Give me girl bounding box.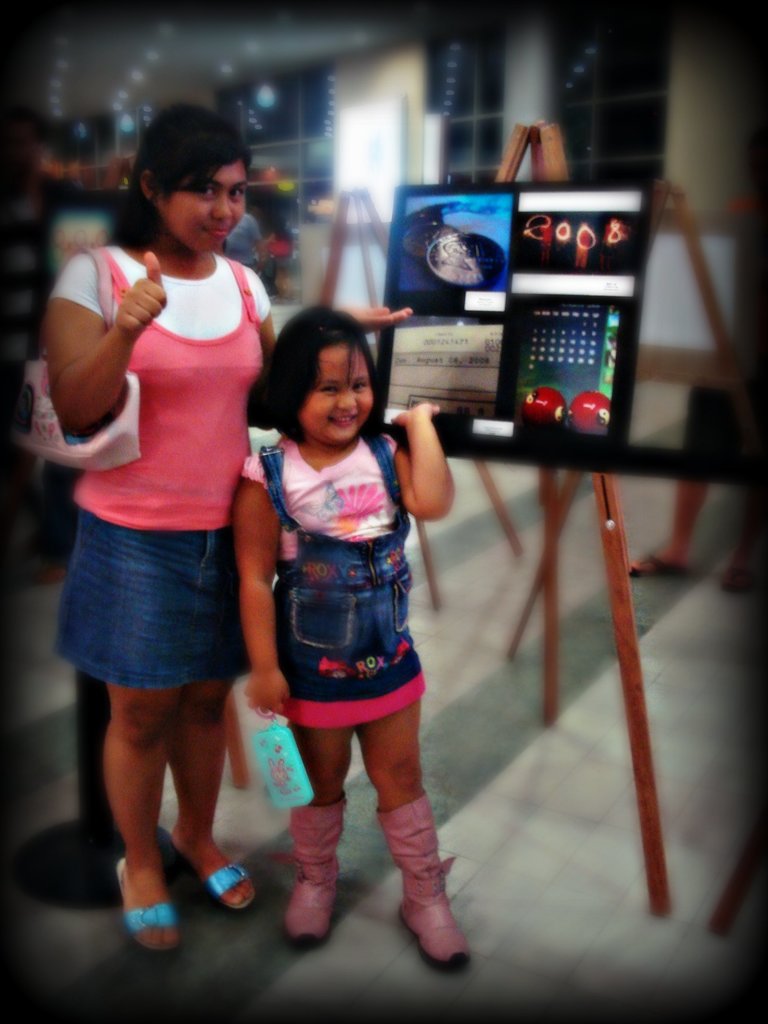
locate(234, 307, 468, 971).
